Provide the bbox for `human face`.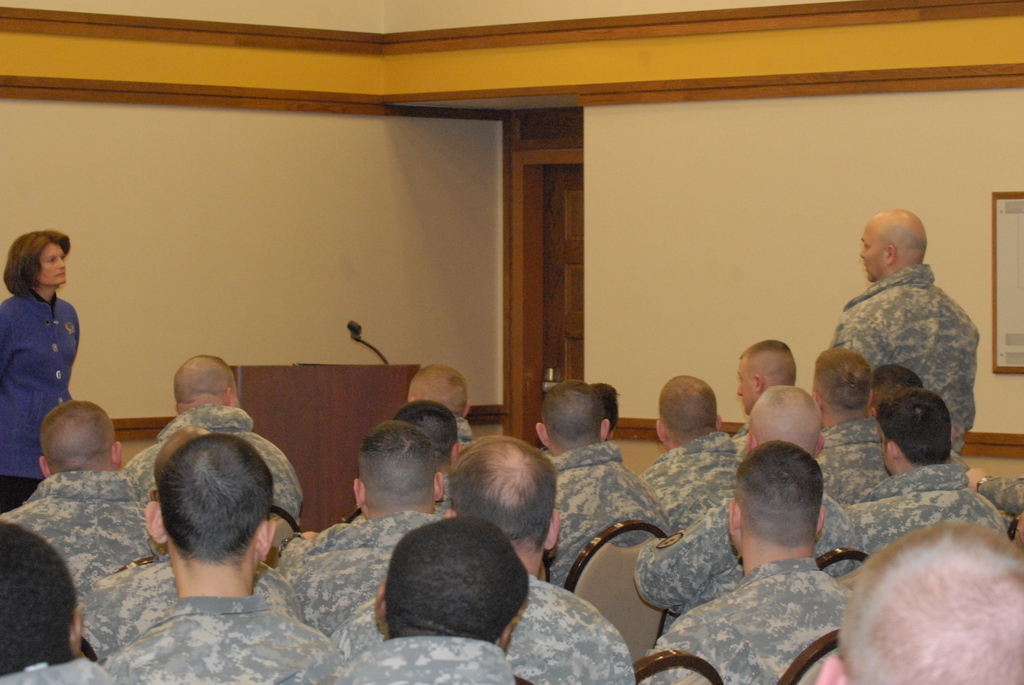
860, 226, 884, 282.
